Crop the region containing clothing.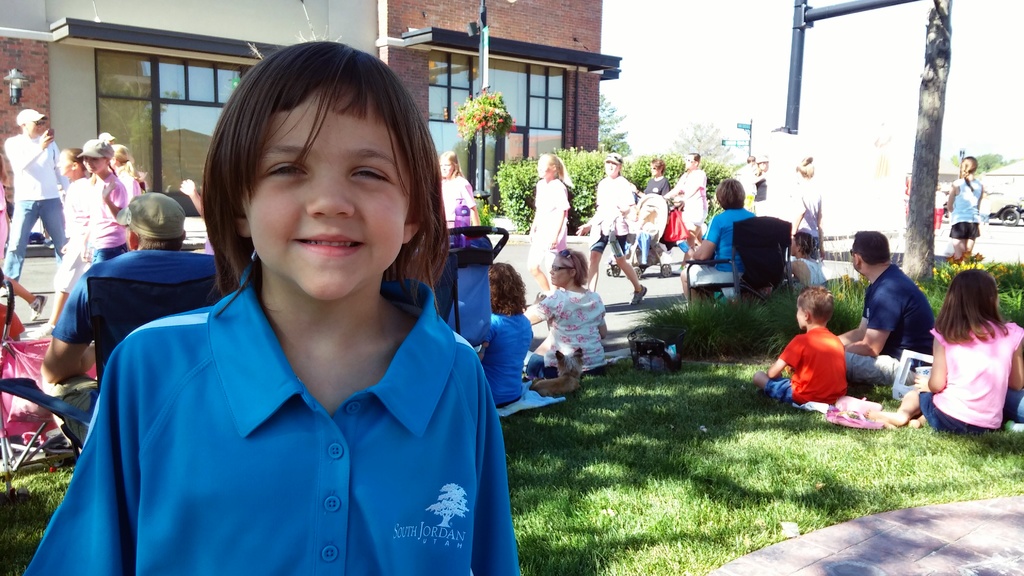
Crop region: (26,259,525,575).
